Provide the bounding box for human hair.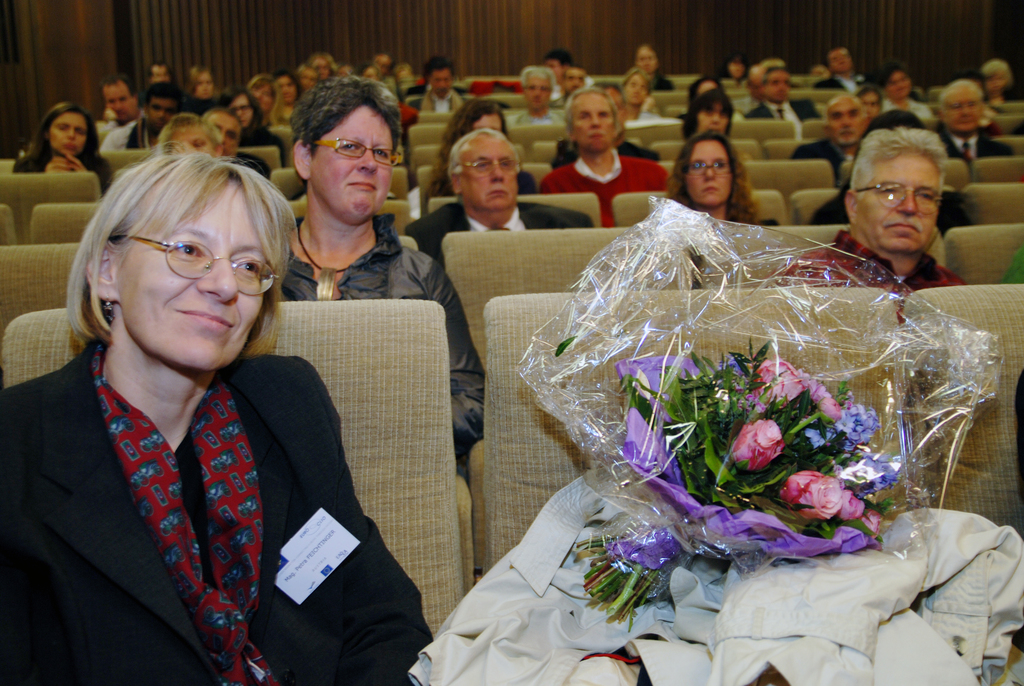
[left=47, top=136, right=289, bottom=417].
